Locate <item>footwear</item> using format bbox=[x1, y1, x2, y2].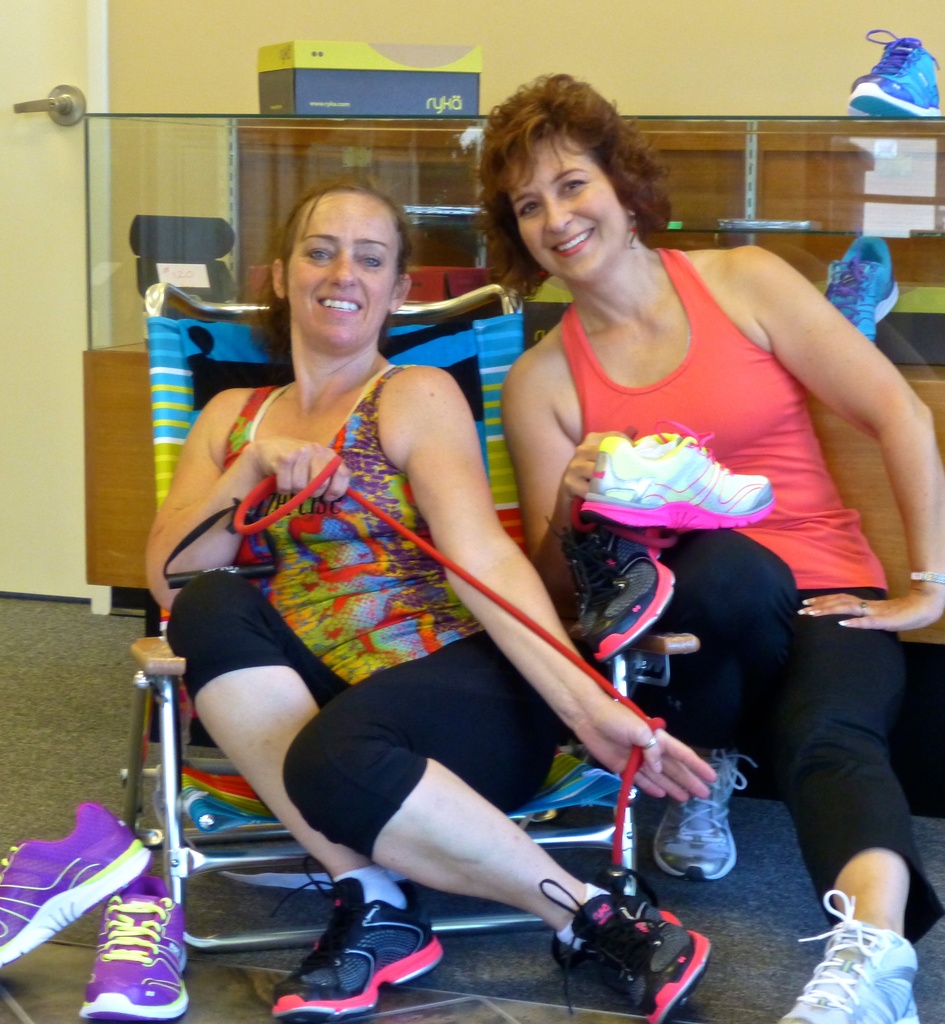
bbox=[76, 865, 198, 1023].
